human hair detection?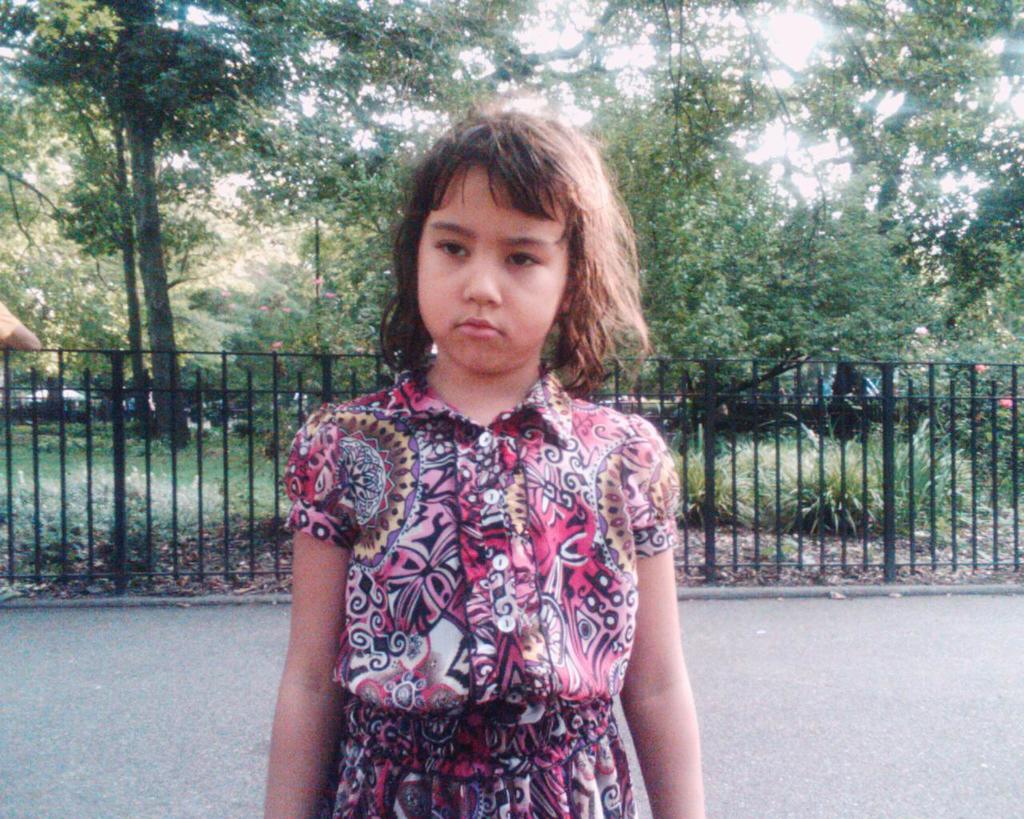
{"x1": 381, "y1": 101, "x2": 626, "y2": 412}
